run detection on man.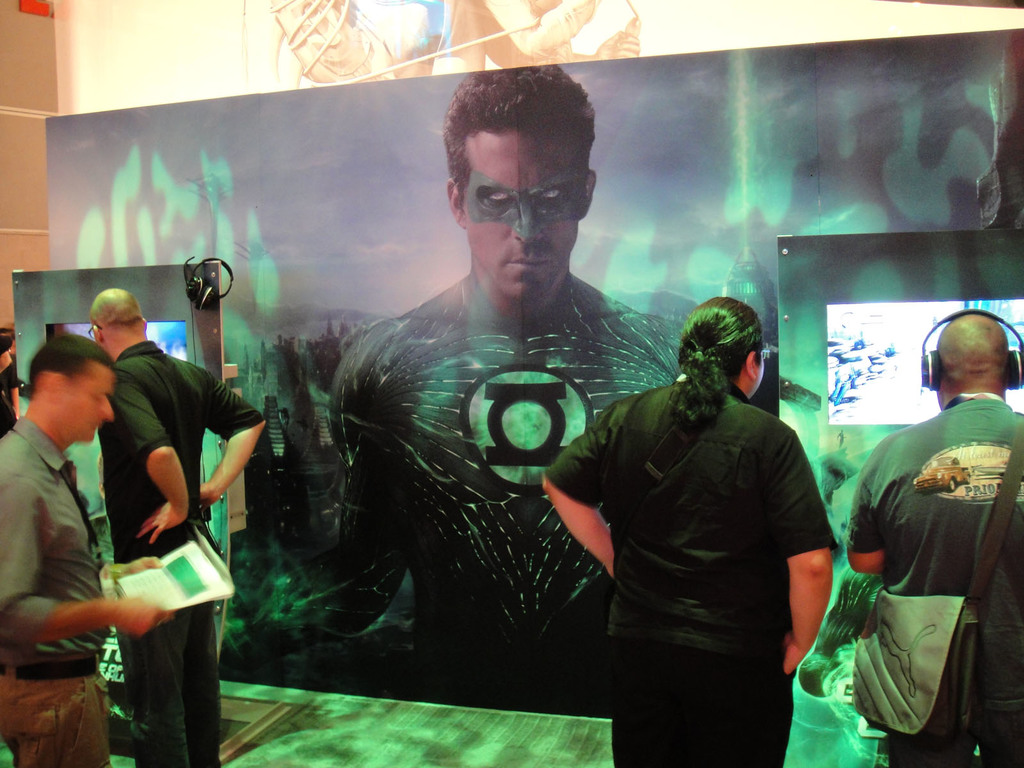
Result: [305, 72, 694, 728].
